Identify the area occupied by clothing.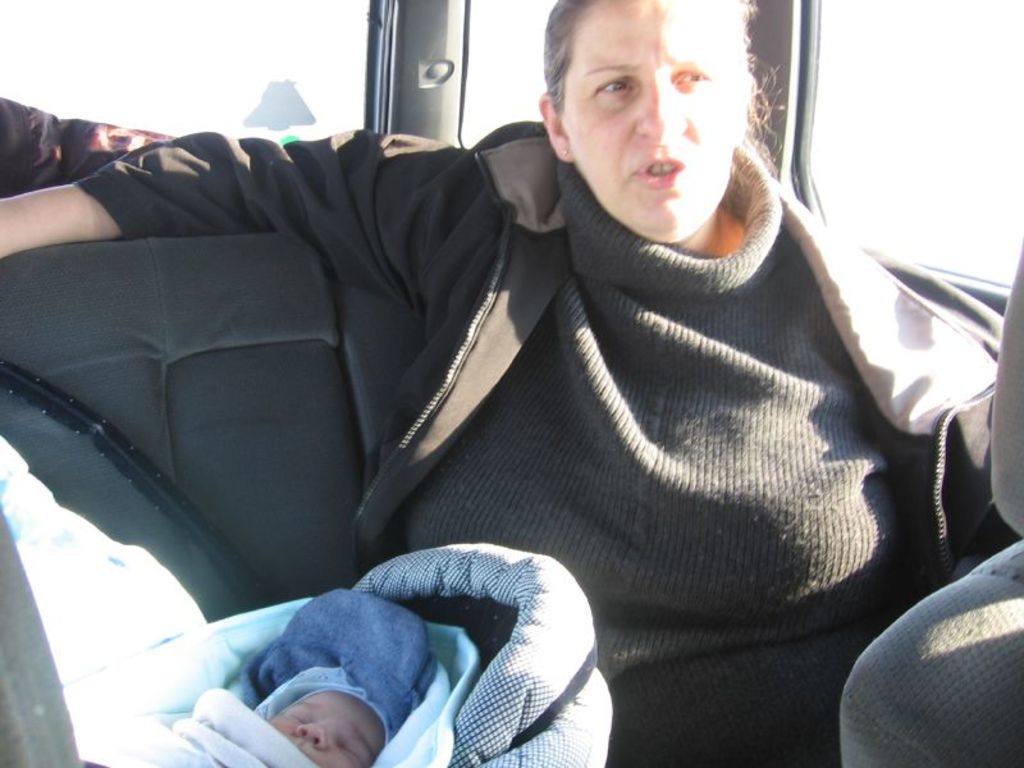
Area: BBox(73, 49, 943, 767).
